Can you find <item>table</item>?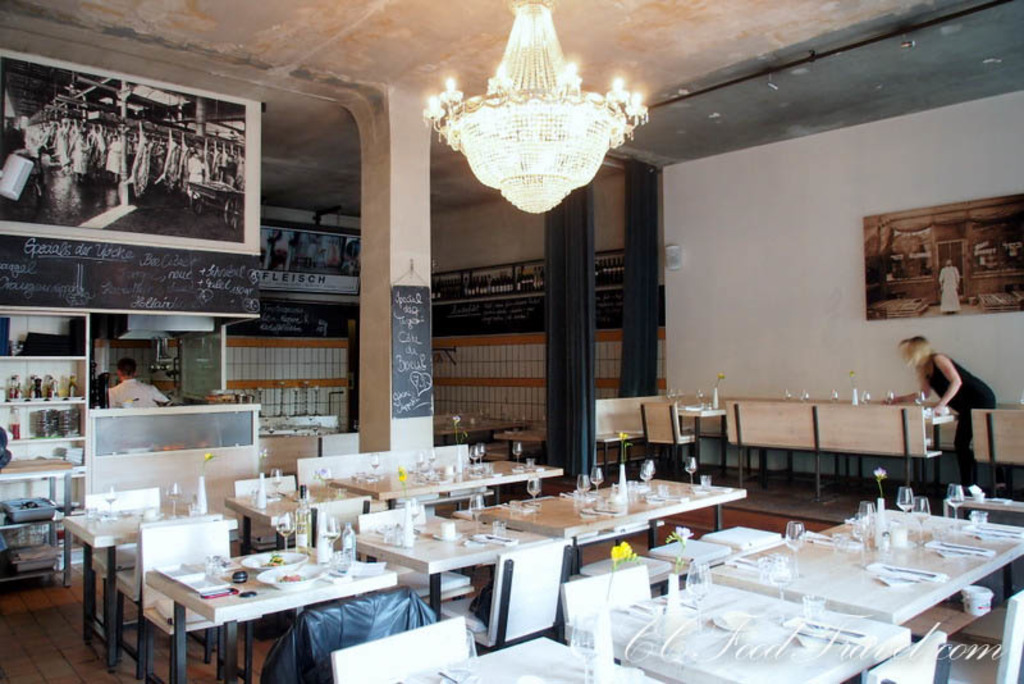
Yes, bounding box: <region>347, 638, 669, 683</region>.
